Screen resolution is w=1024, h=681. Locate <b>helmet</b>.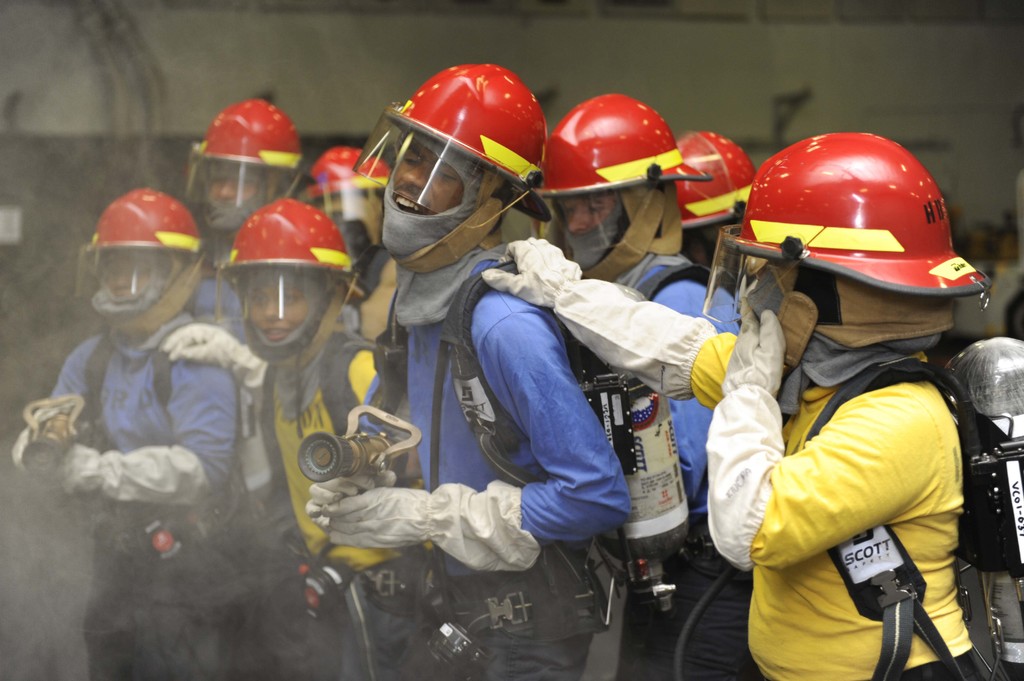
214, 203, 352, 358.
